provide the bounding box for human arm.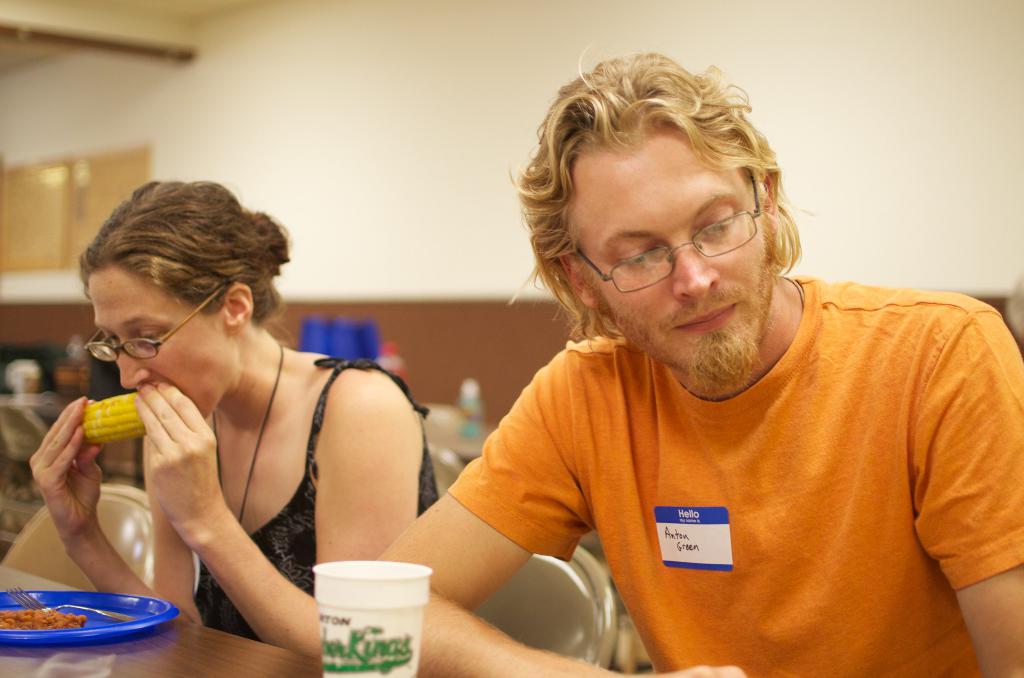
x1=21, y1=390, x2=216, y2=609.
